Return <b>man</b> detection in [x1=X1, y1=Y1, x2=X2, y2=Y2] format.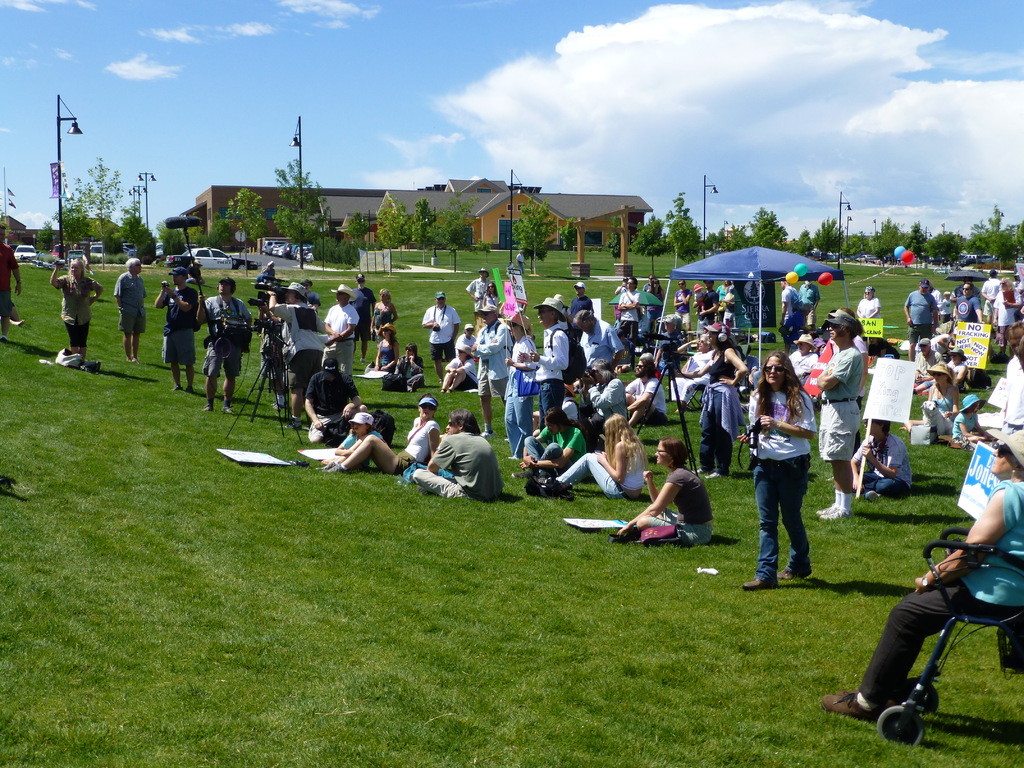
[x1=849, y1=416, x2=912, y2=501].
